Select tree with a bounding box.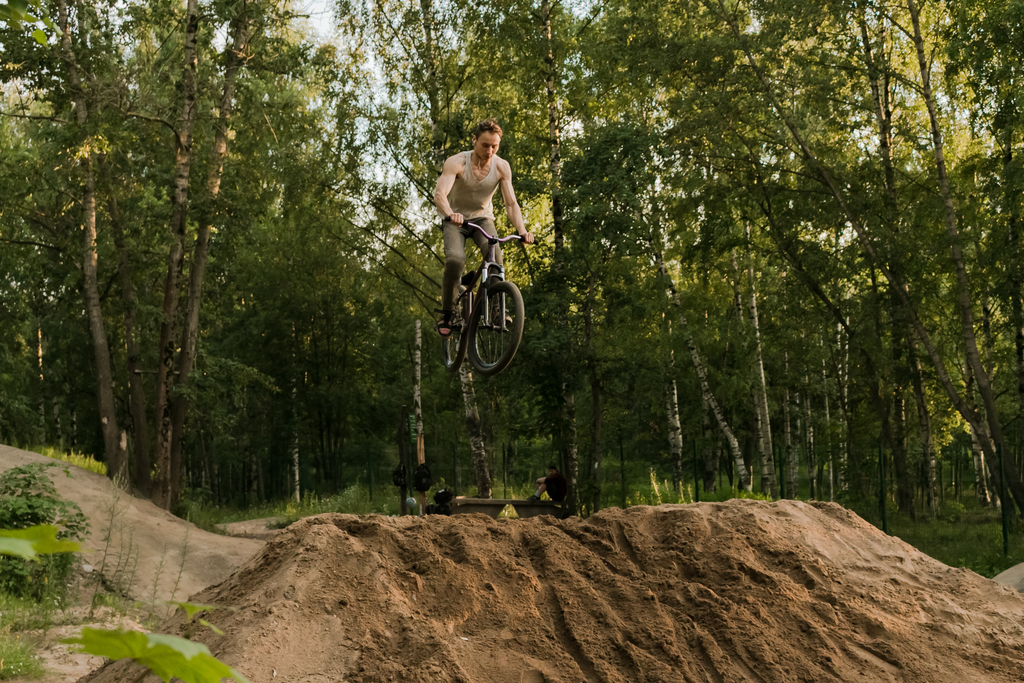
[909,0,1023,427].
